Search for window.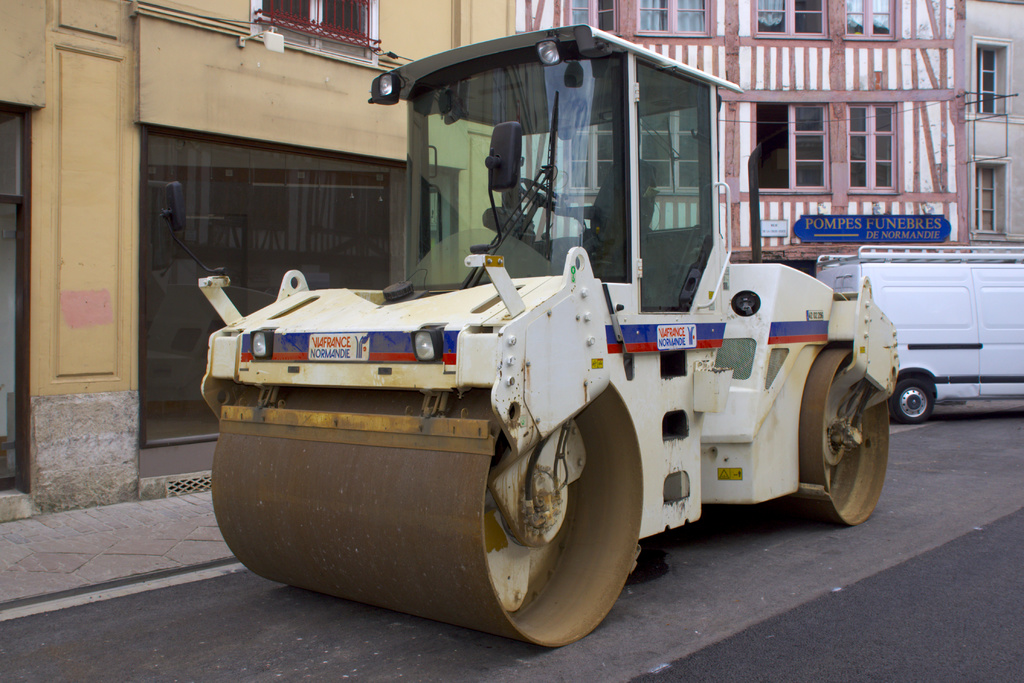
Found at (left=642, top=94, right=716, bottom=199).
